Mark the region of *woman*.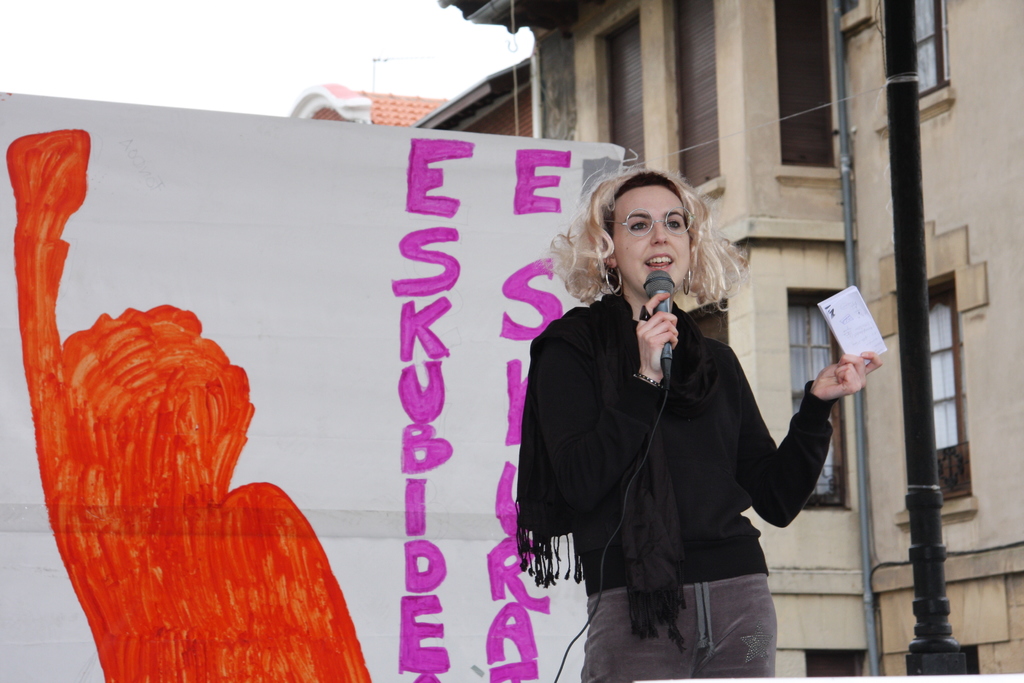
Region: [538, 175, 825, 679].
